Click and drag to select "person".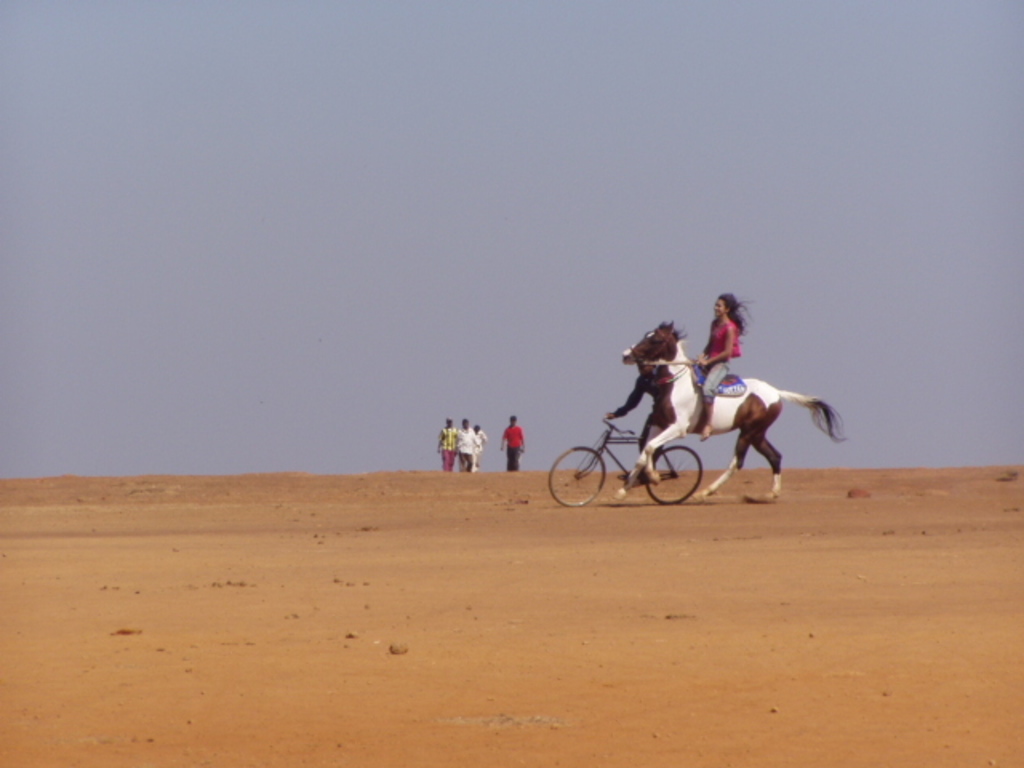
Selection: <bbox>691, 290, 752, 443</bbox>.
